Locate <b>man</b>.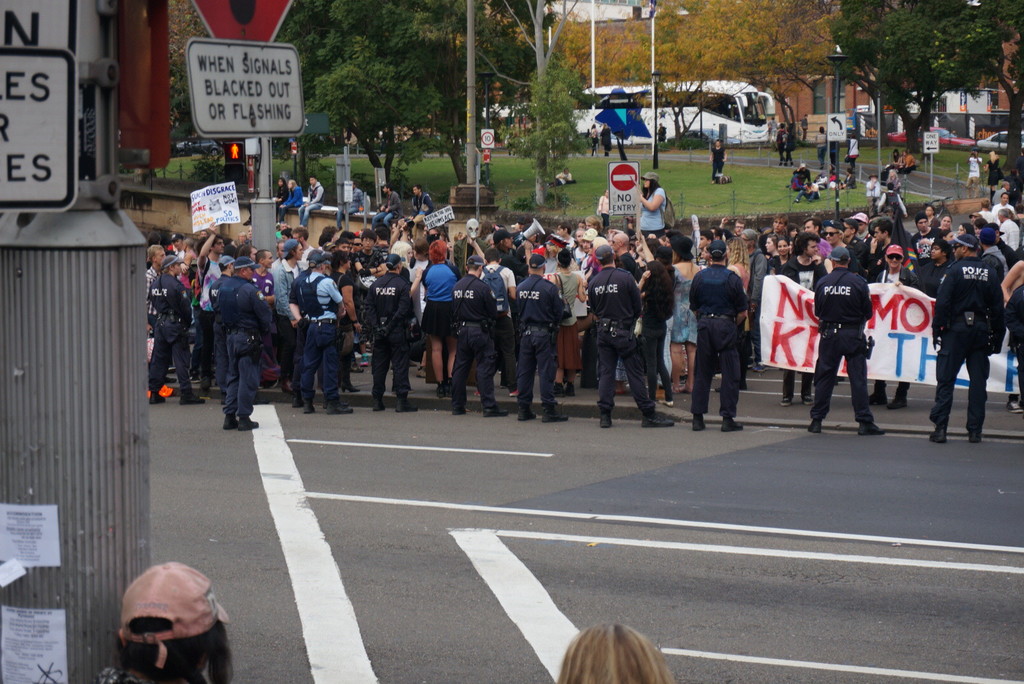
Bounding box: Rect(930, 220, 1016, 446).
